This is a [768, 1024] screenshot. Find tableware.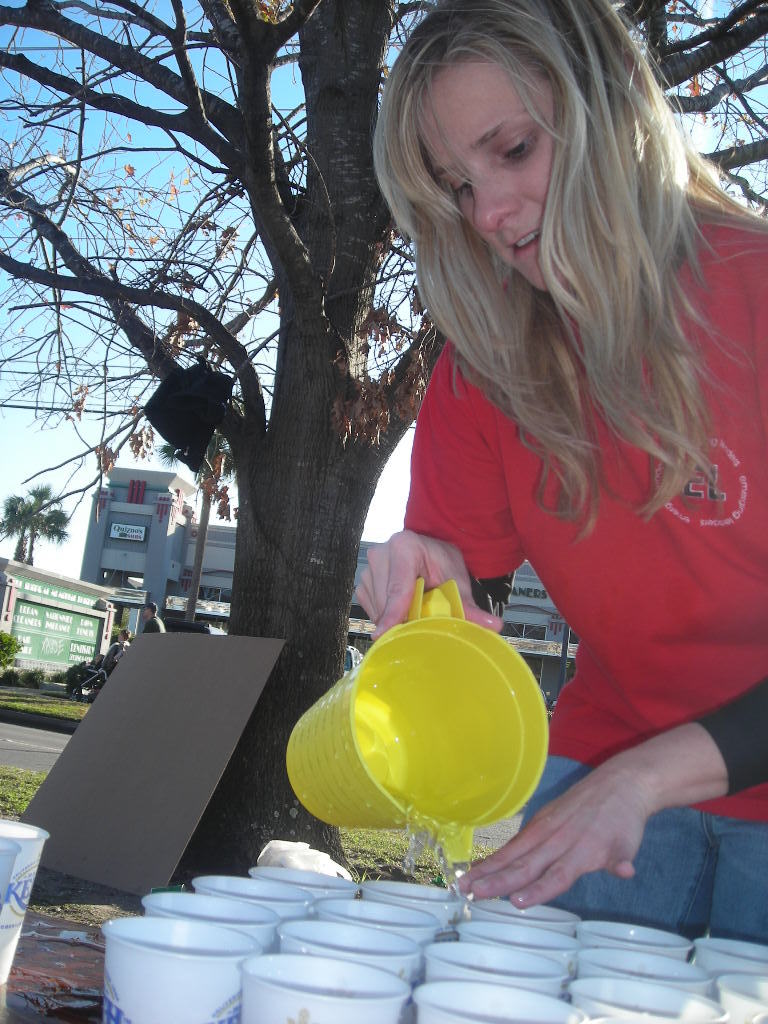
Bounding box: pyautogui.locateOnScreen(276, 920, 427, 987).
